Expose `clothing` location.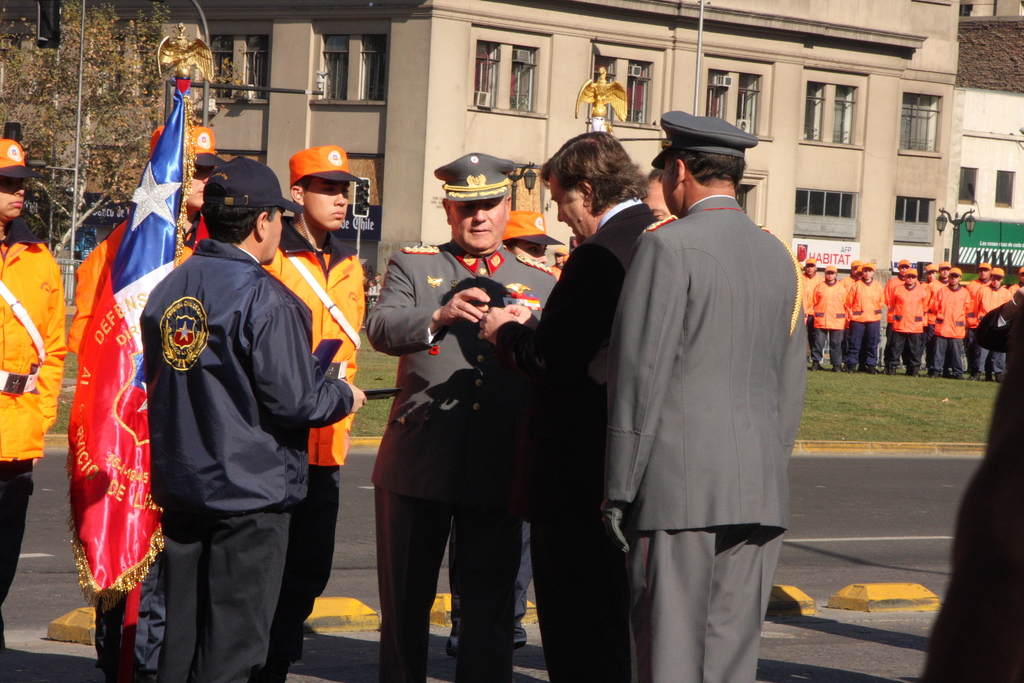
Exposed at box=[0, 241, 68, 641].
